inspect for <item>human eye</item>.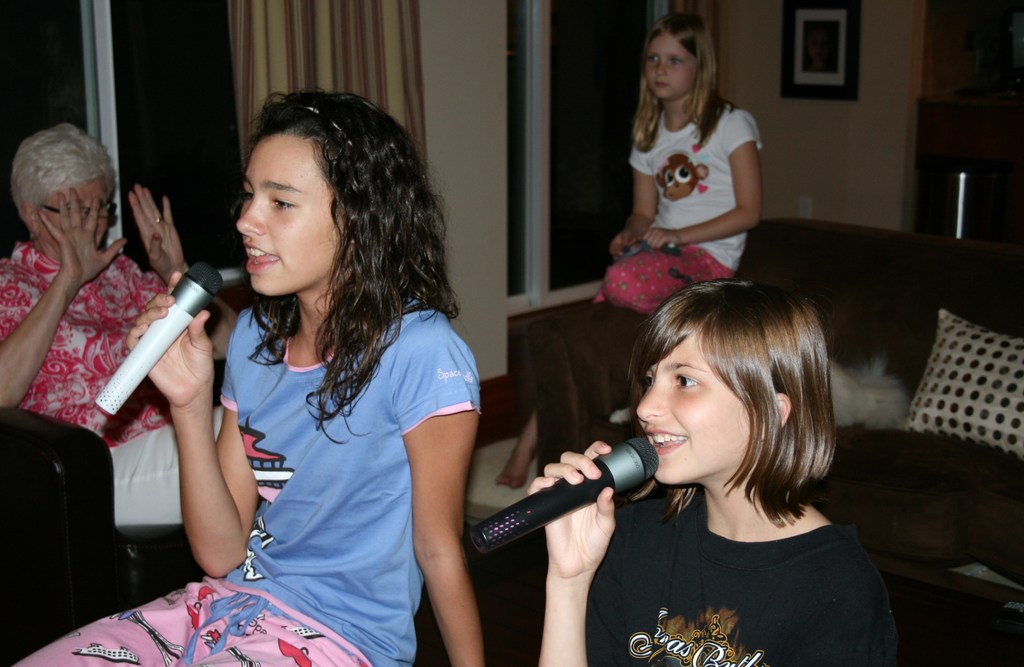
Inspection: {"x1": 669, "y1": 54, "x2": 683, "y2": 70}.
